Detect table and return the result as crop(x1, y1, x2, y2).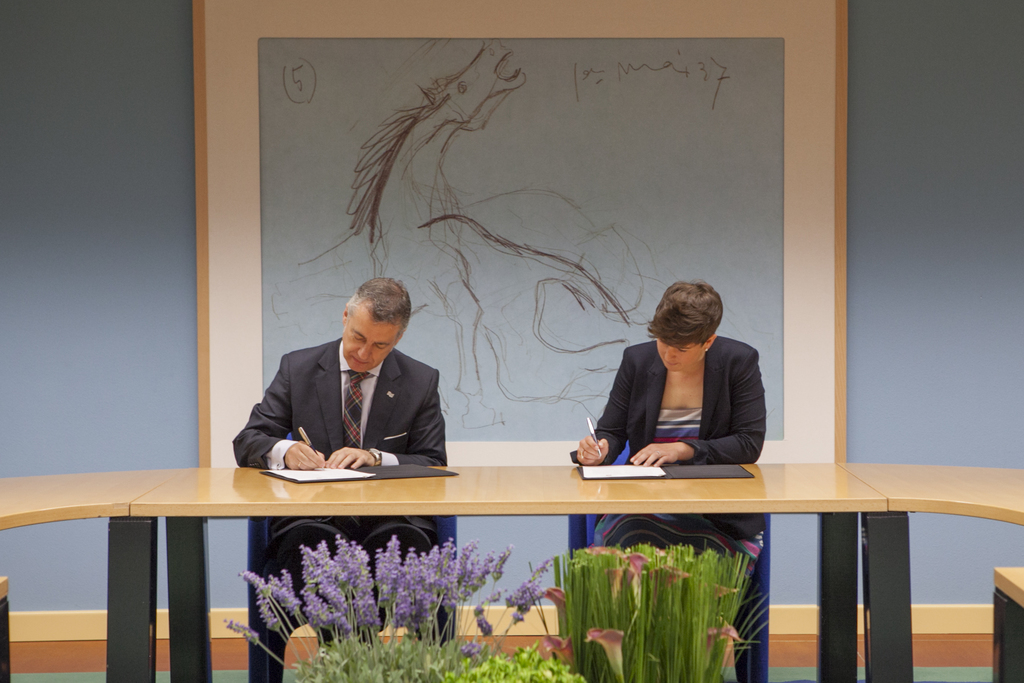
crop(184, 450, 980, 648).
